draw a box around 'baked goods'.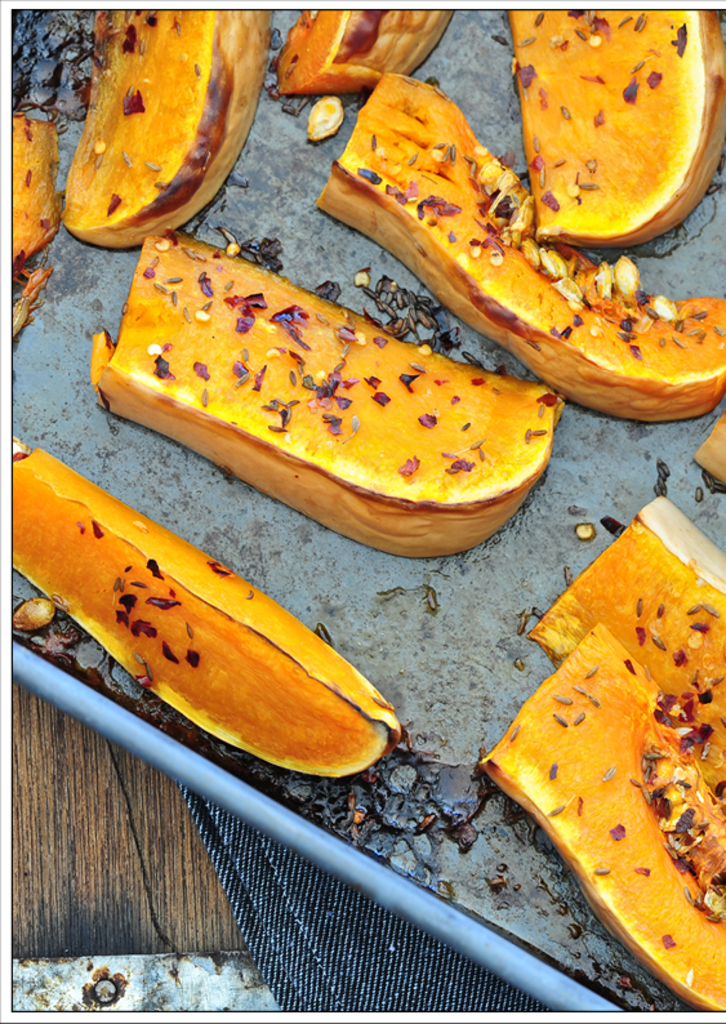
bbox=(0, 446, 409, 773).
